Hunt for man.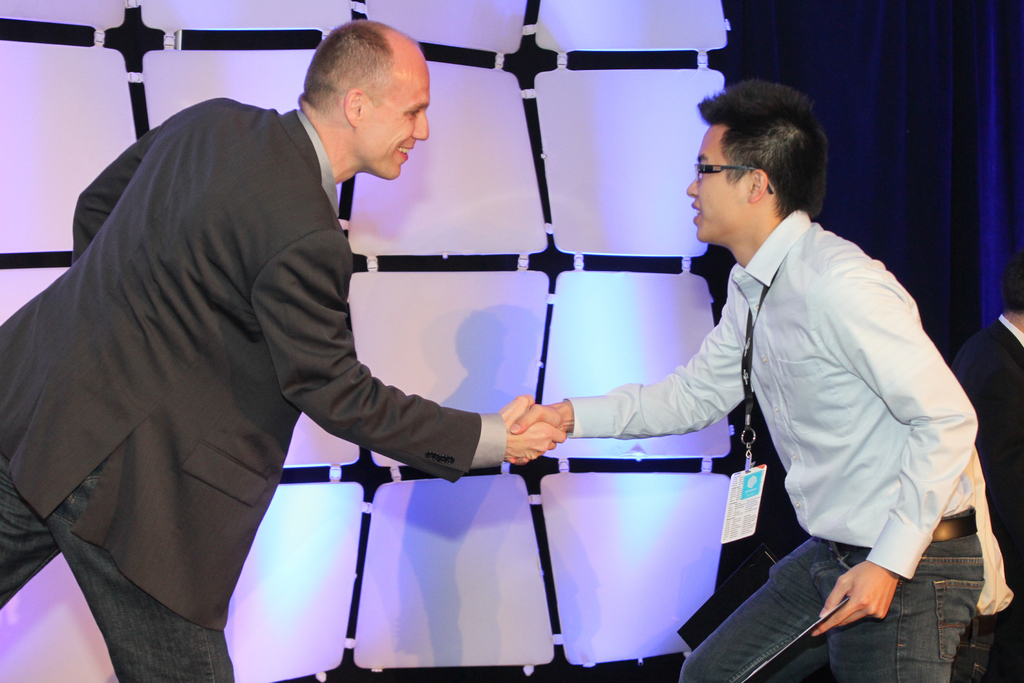
Hunted down at left=52, top=25, right=586, bottom=649.
